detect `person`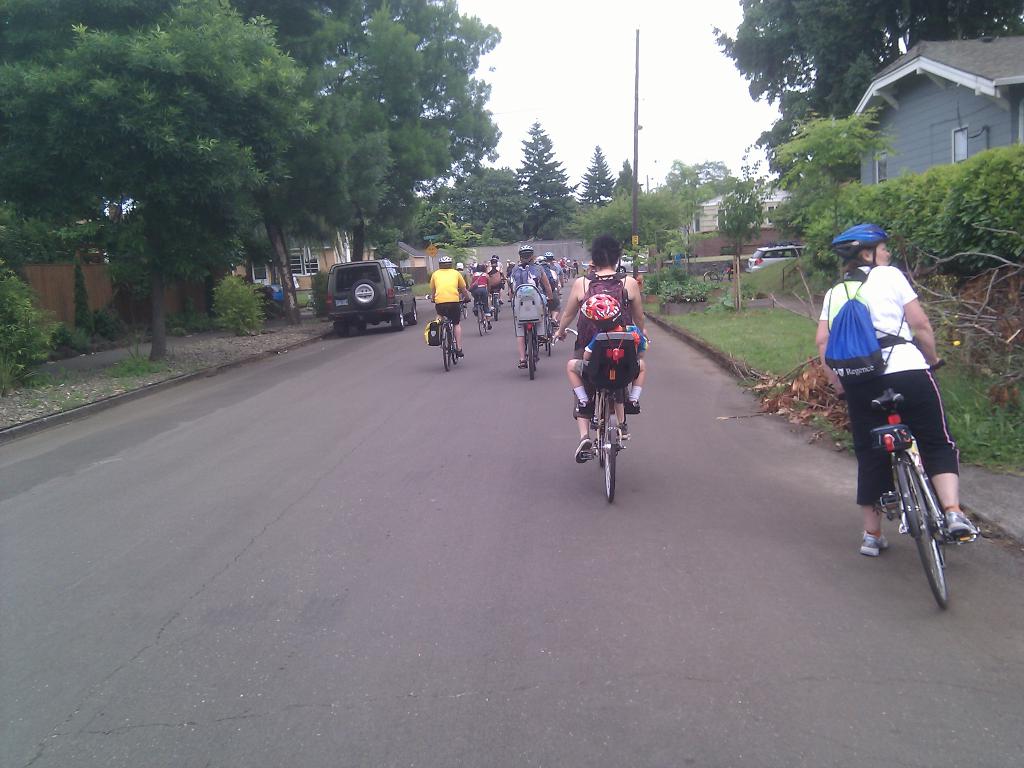
left=425, top=256, right=470, bottom=359
